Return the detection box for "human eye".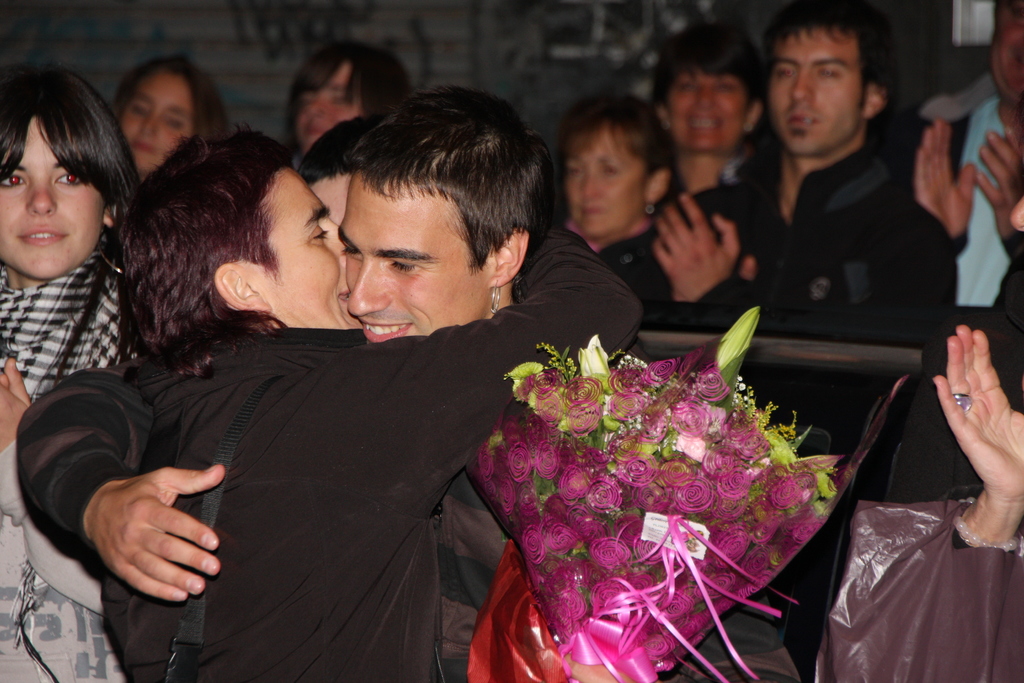
region(50, 163, 89, 190).
